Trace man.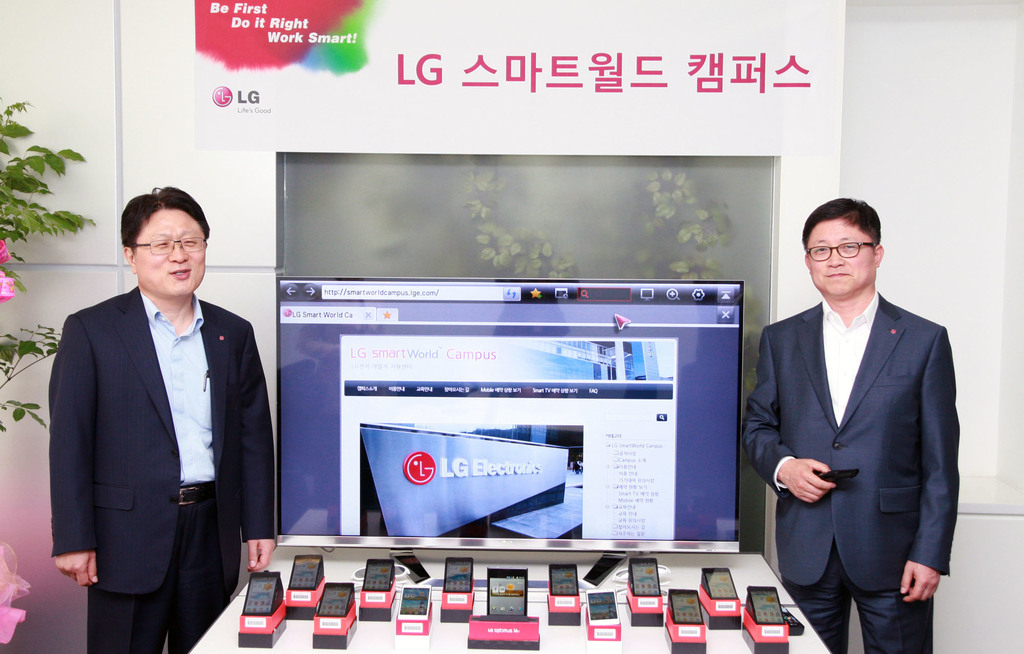
Traced to (42,187,290,653).
